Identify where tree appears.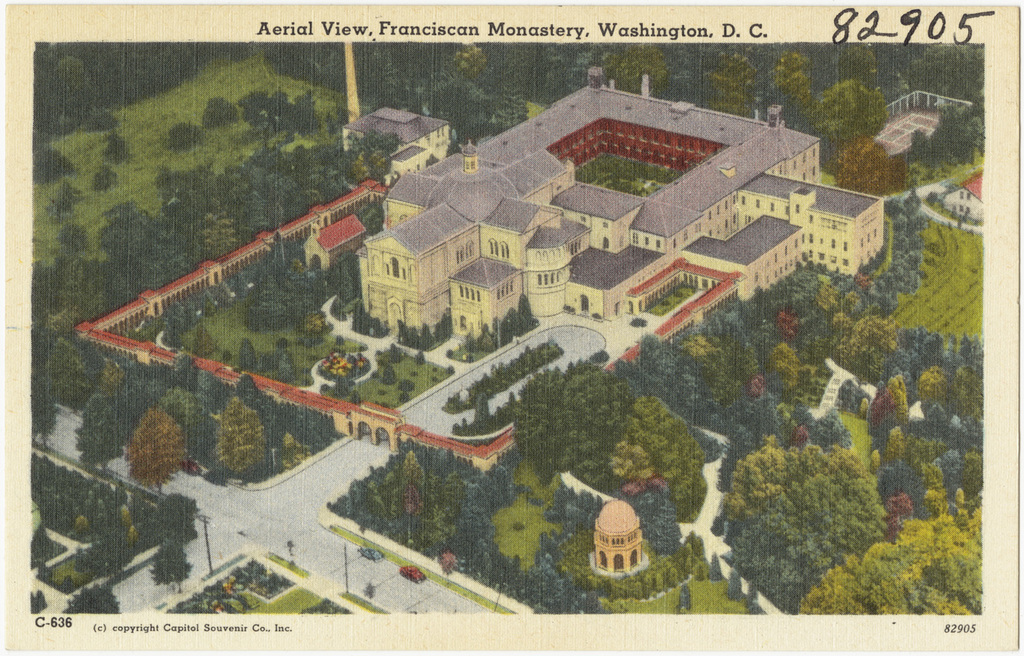
Appears at [150, 499, 220, 538].
